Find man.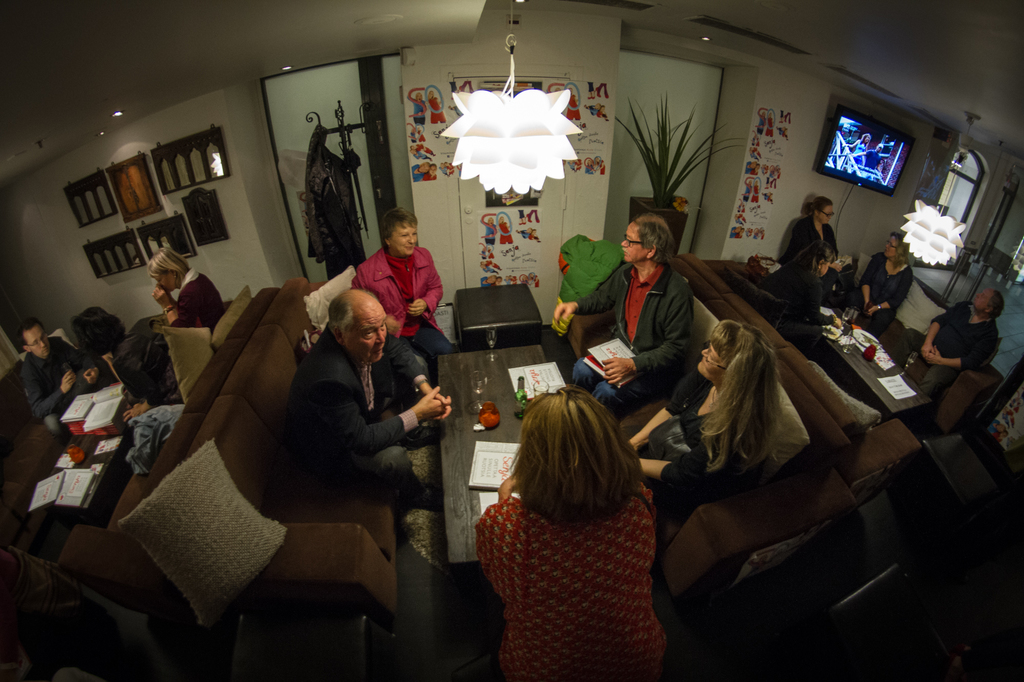
[283, 287, 454, 514].
